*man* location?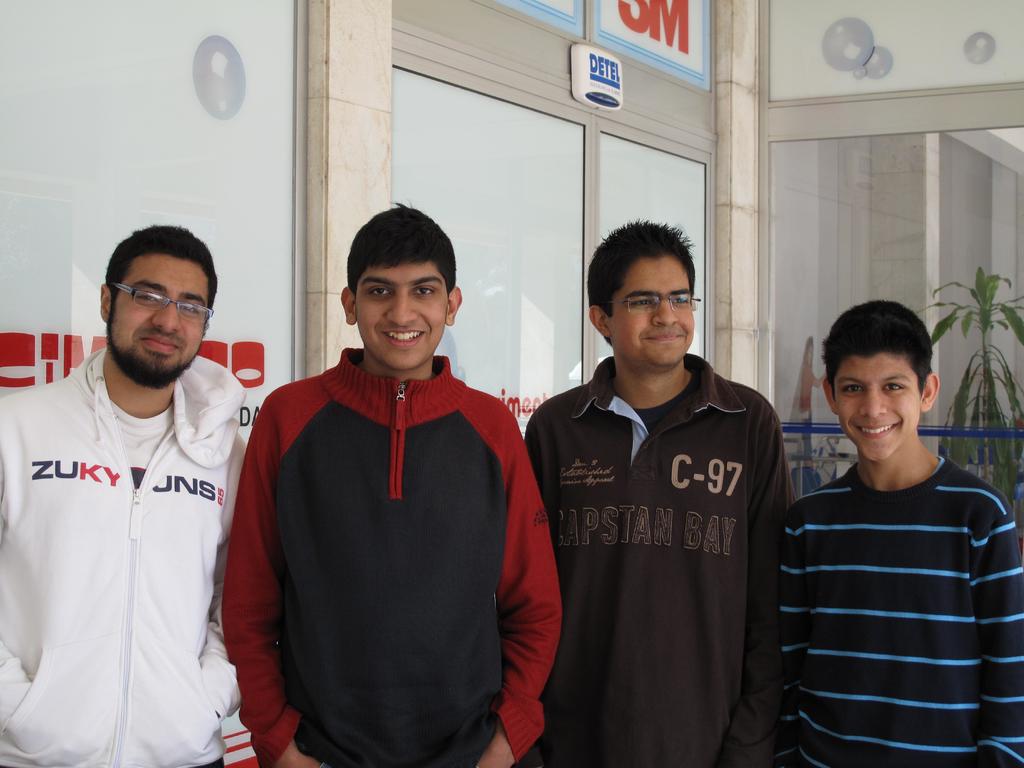
(221,201,564,767)
